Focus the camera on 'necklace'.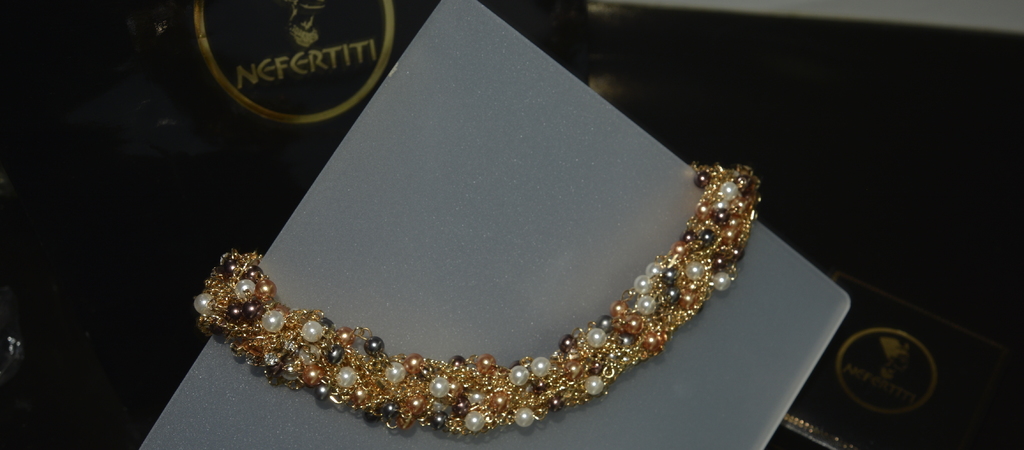
Focus region: 212, 72, 806, 438.
